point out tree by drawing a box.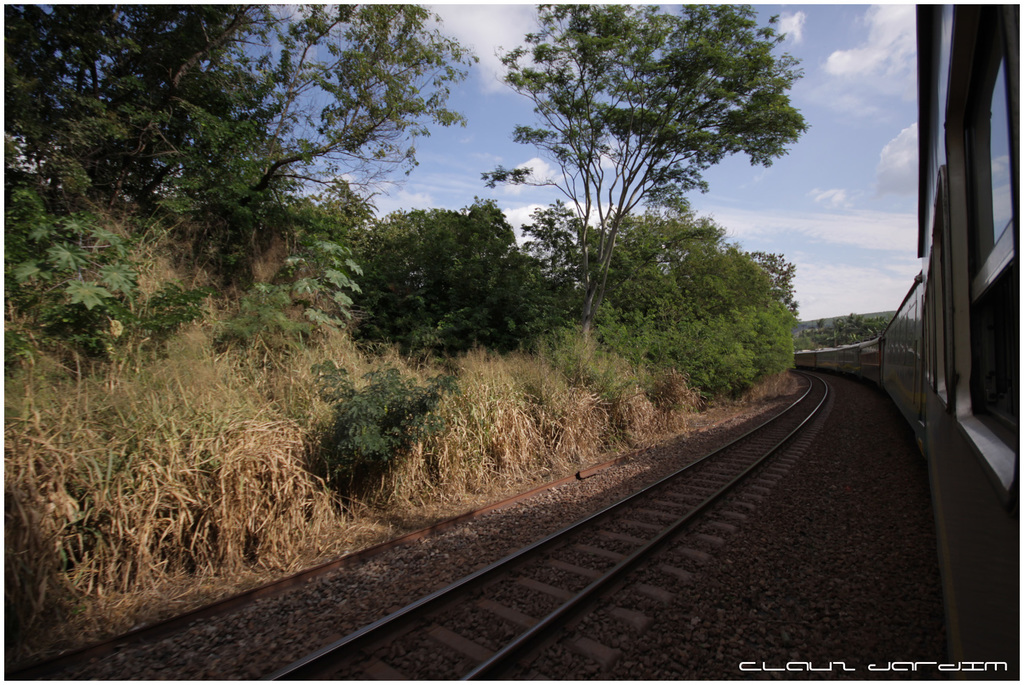
<bbox>0, 0, 484, 284</bbox>.
